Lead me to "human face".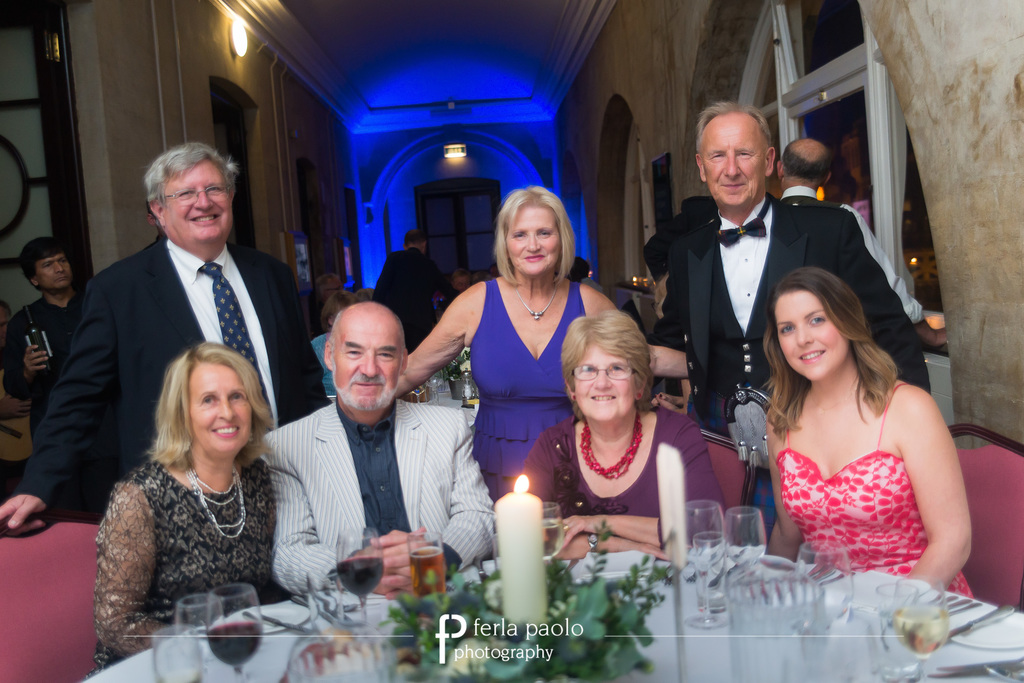
Lead to (326, 276, 344, 299).
